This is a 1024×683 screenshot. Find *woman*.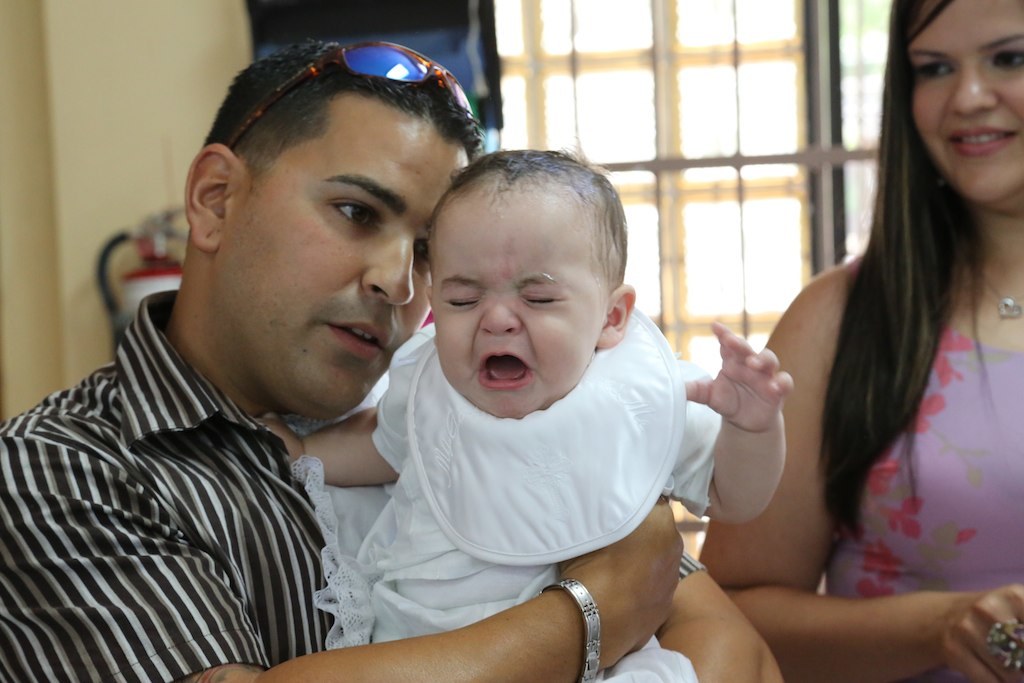
Bounding box: 695/0/1023/682.
